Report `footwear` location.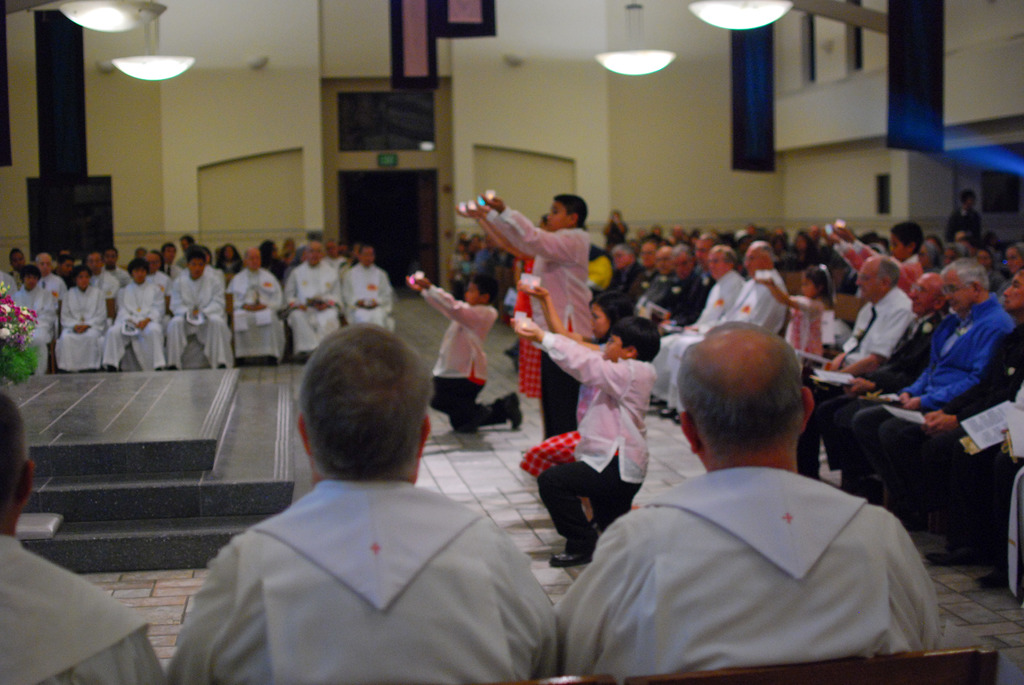
Report: (left=545, top=537, right=592, bottom=567).
